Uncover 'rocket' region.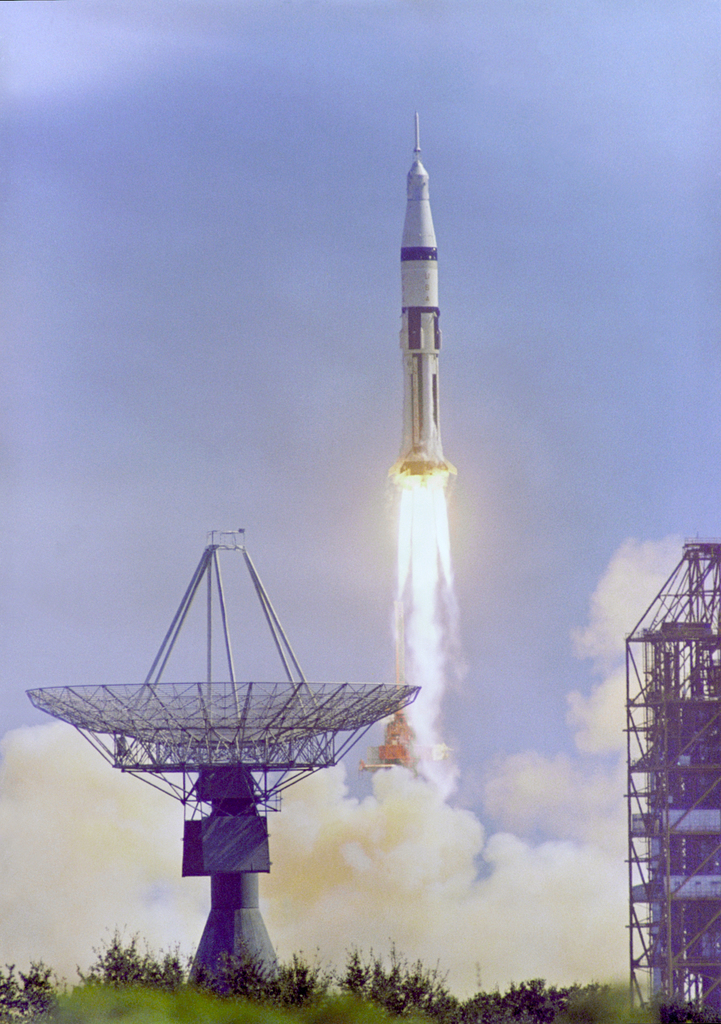
Uncovered: select_region(381, 108, 449, 479).
